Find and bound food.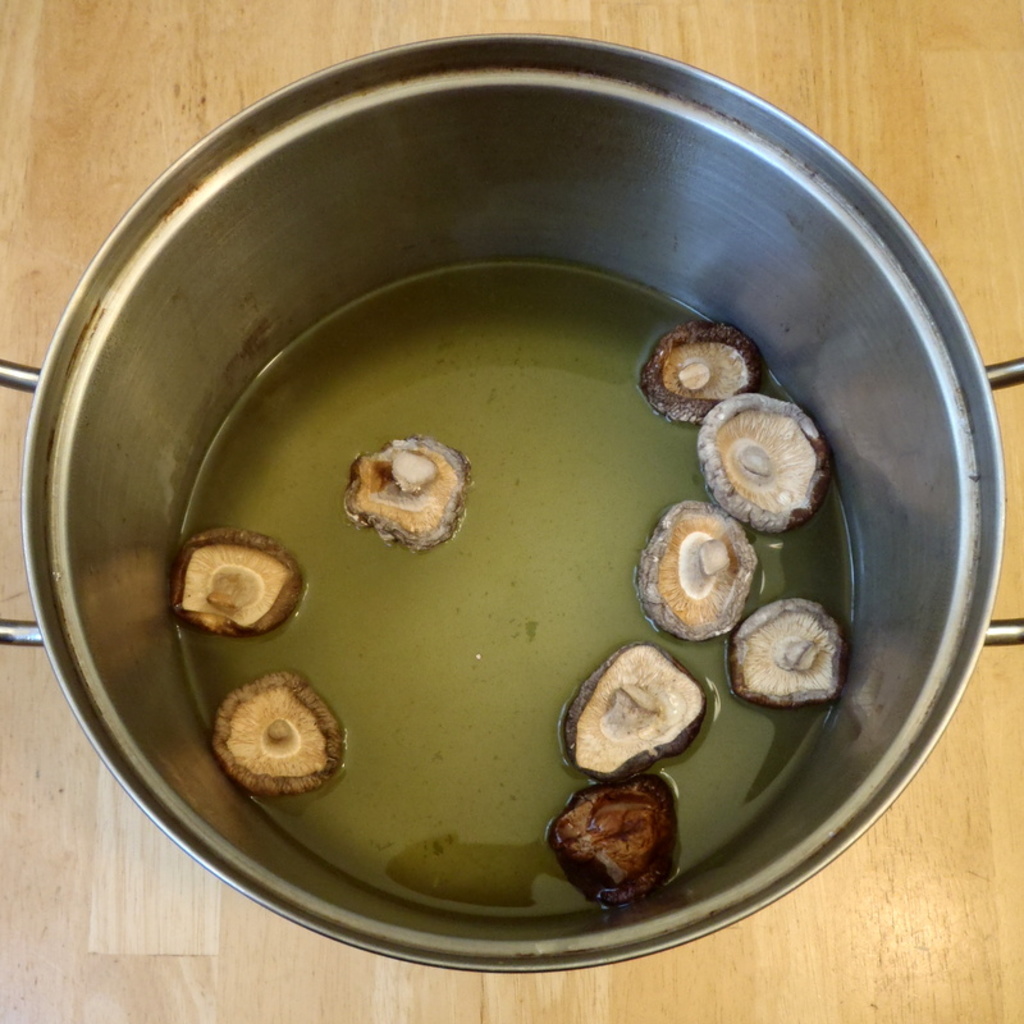
Bound: bbox=(212, 671, 348, 792).
